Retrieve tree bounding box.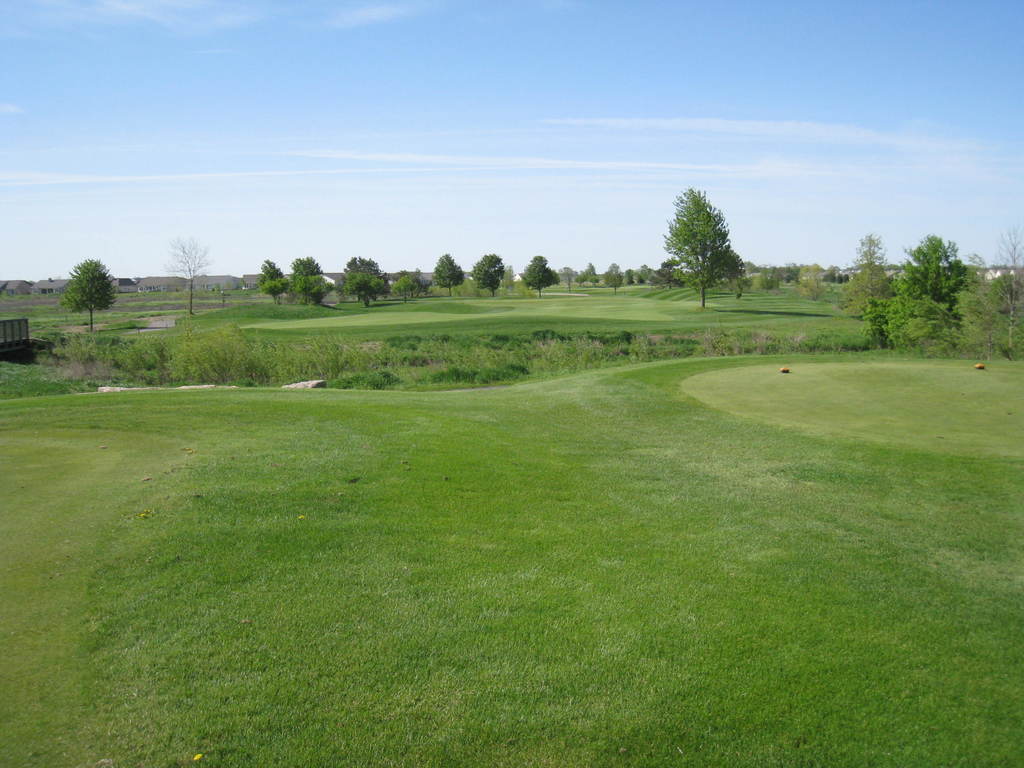
Bounding box: locate(337, 253, 387, 308).
